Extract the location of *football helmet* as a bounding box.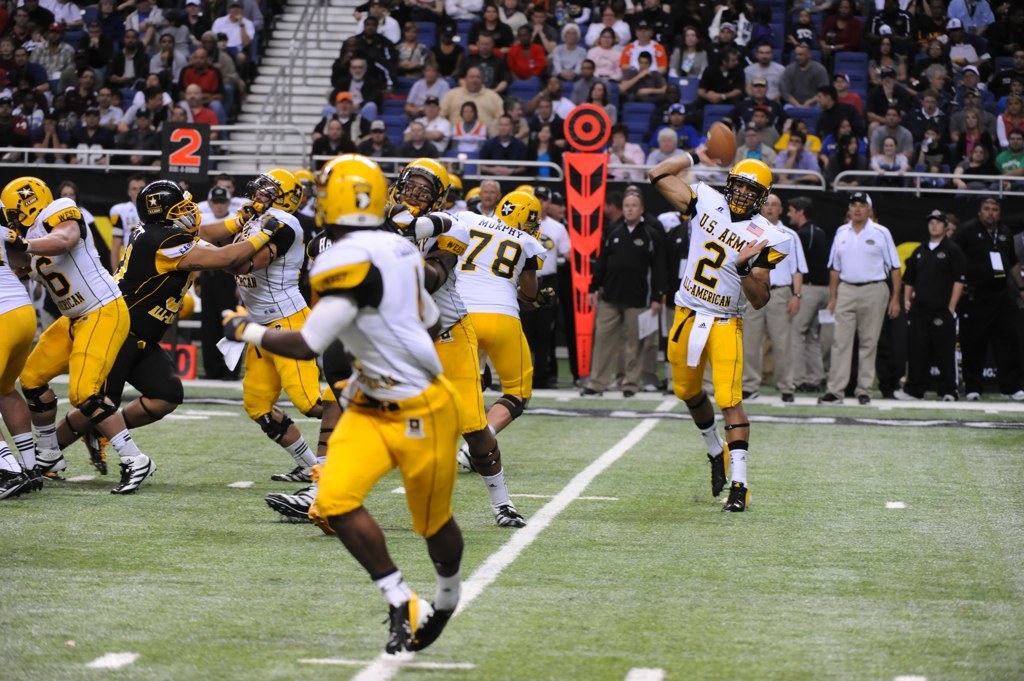
251, 171, 305, 218.
